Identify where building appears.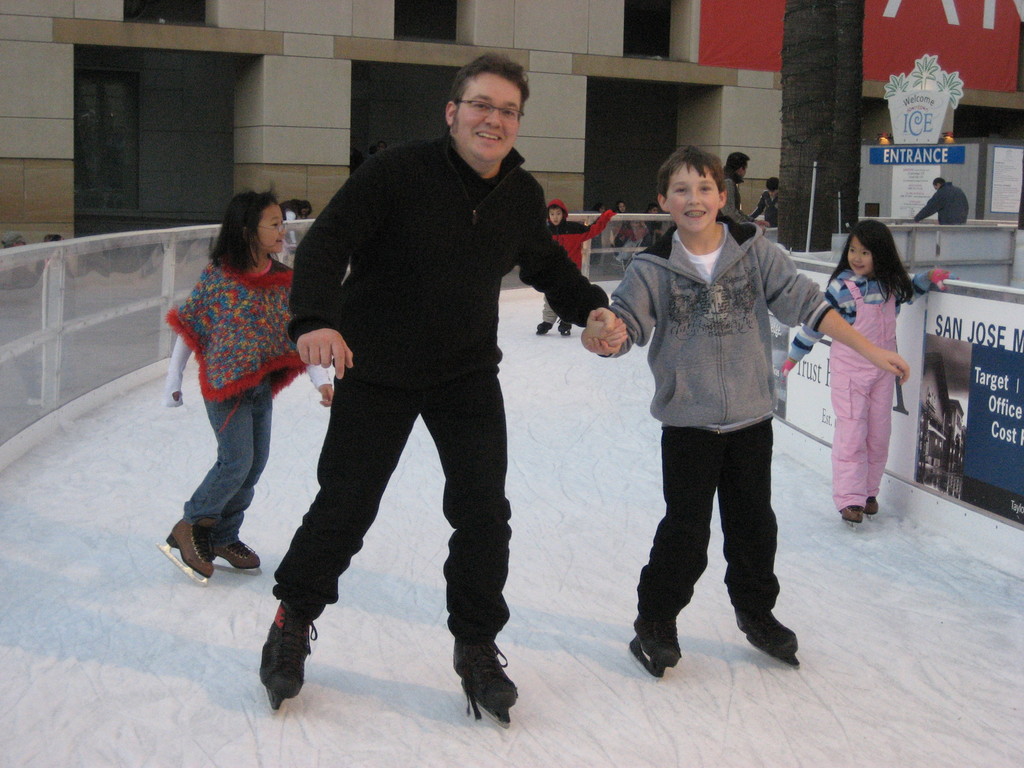
Appears at region(0, 0, 1023, 322).
